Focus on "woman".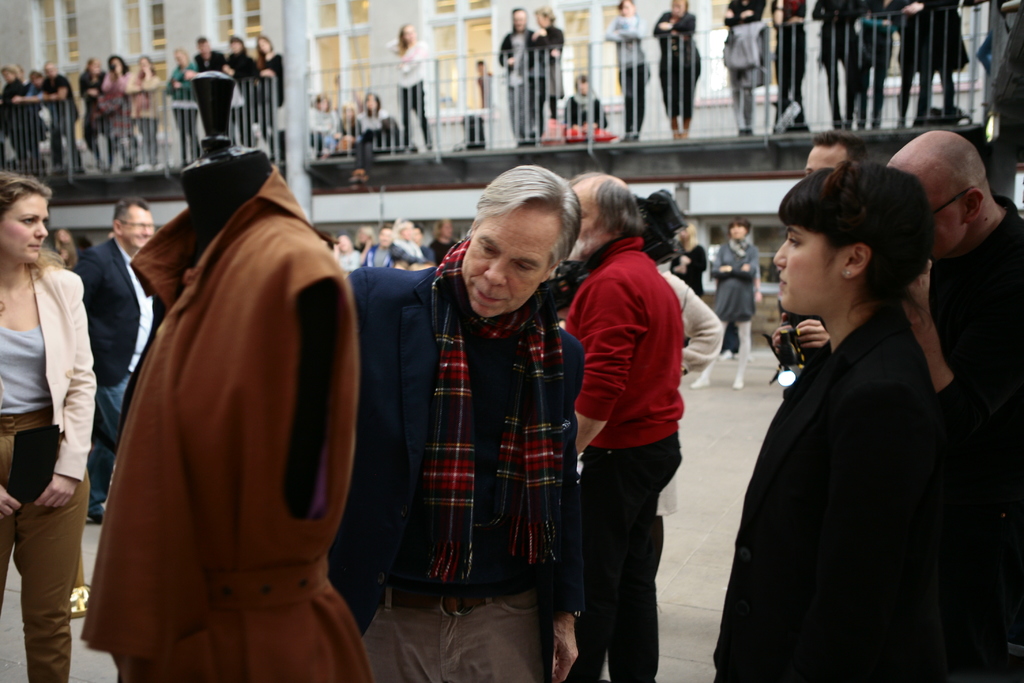
Focused at (124,55,166,168).
